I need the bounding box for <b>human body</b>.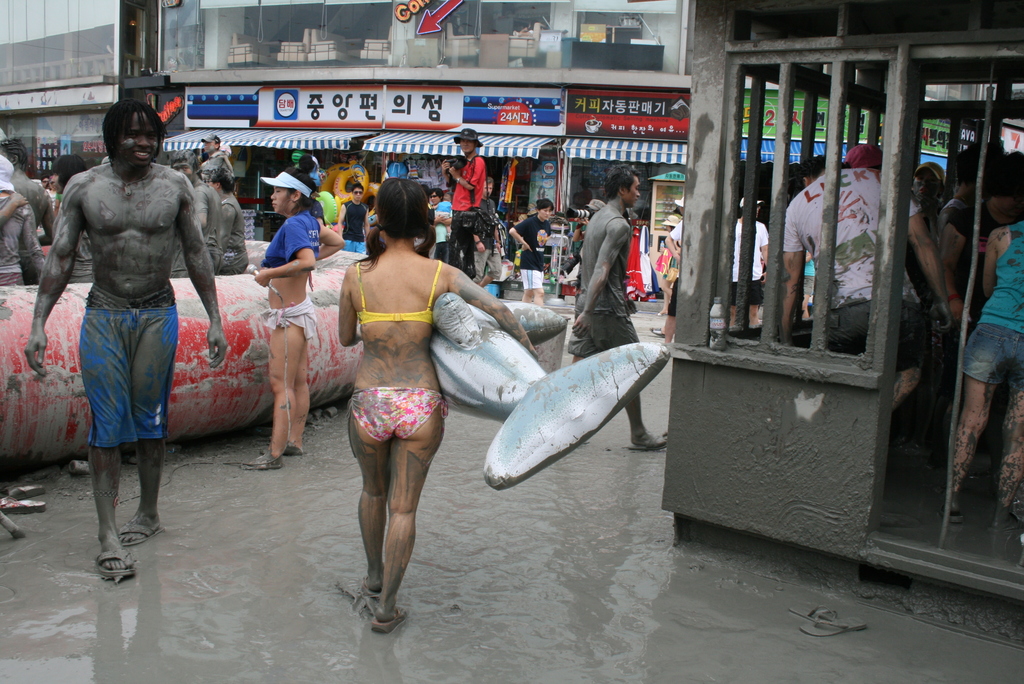
Here it is: locate(509, 200, 554, 306).
